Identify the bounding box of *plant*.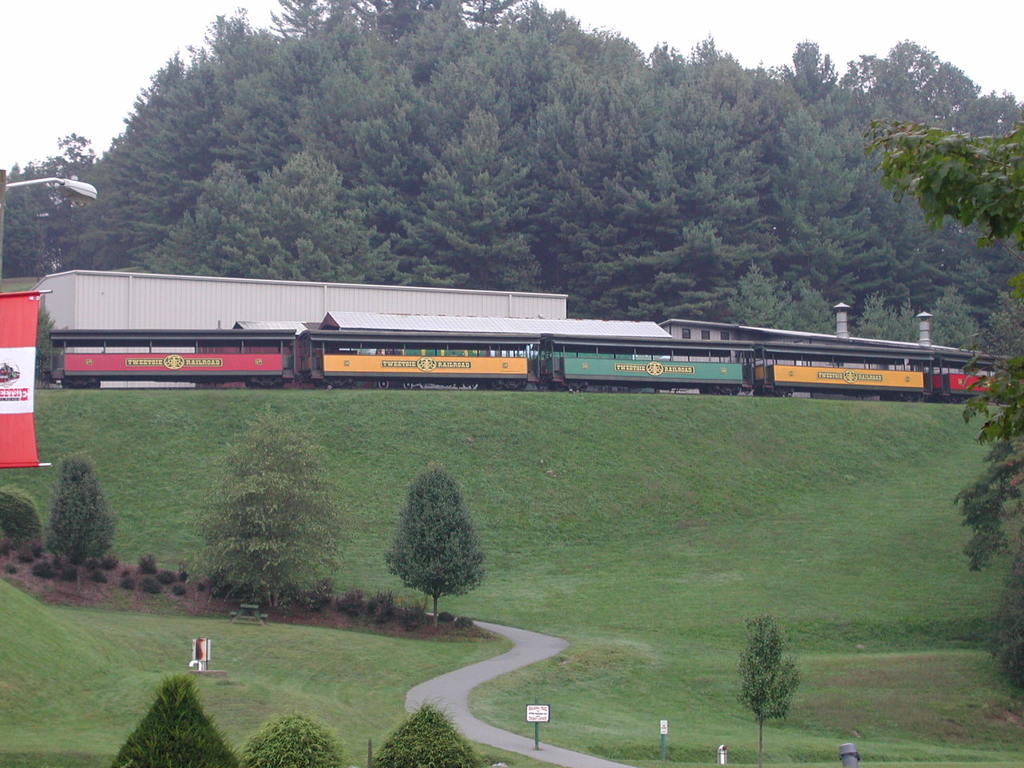
<box>302,582,336,618</box>.
